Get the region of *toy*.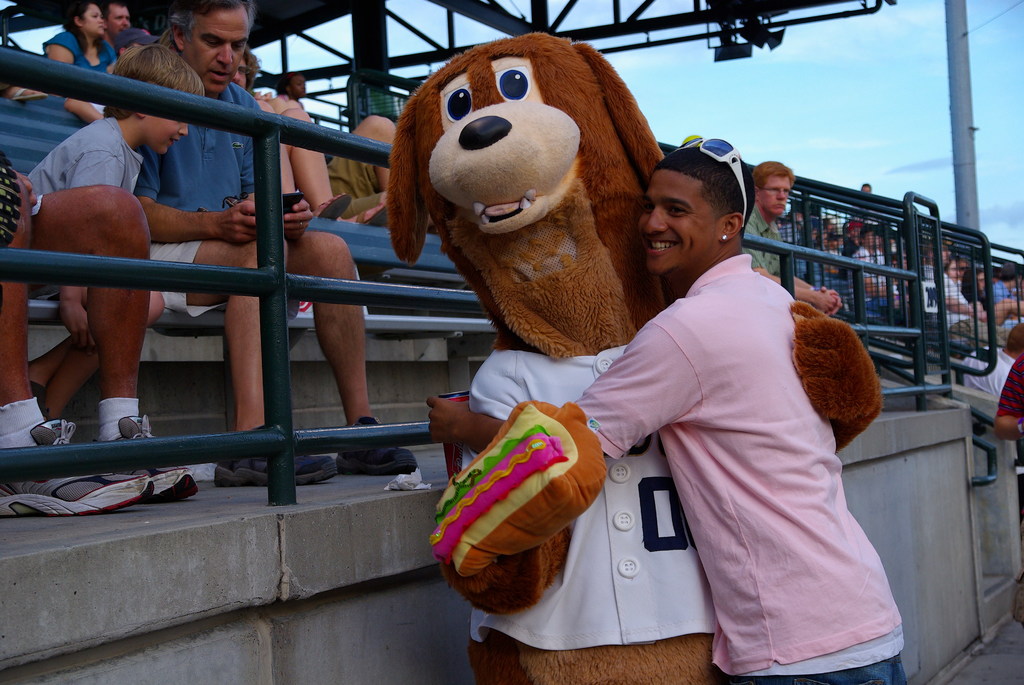
<bbox>330, 48, 802, 651</bbox>.
